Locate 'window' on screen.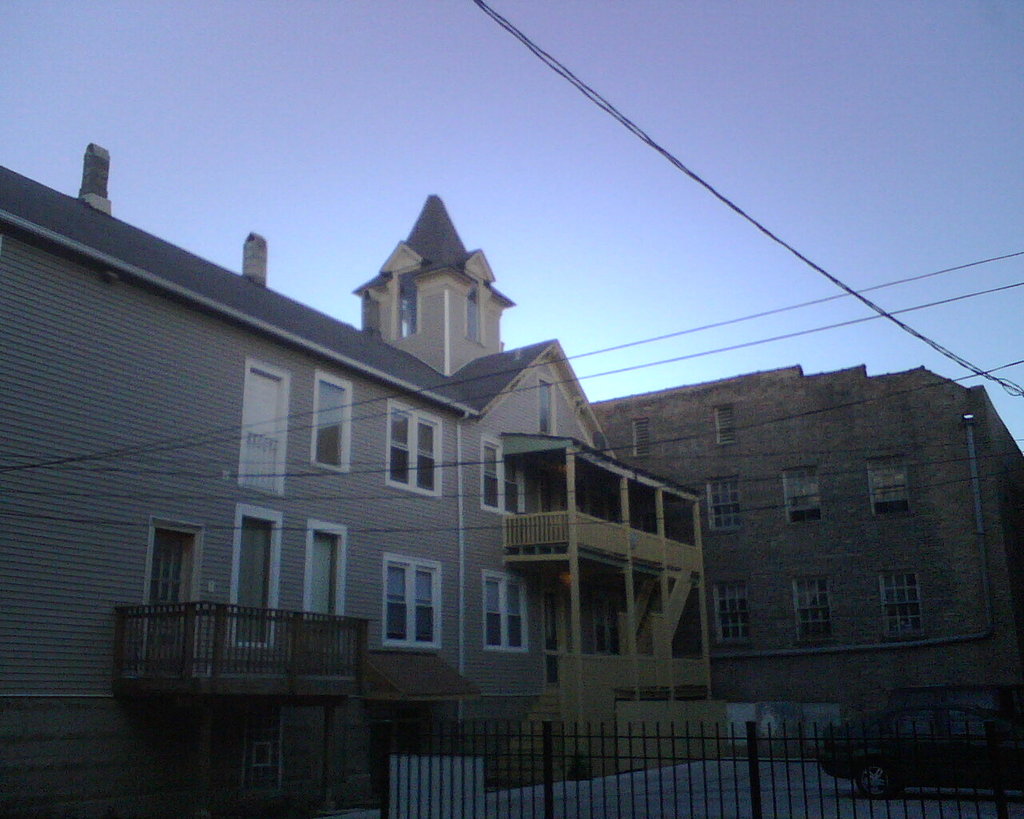
On screen at <region>381, 406, 441, 495</region>.
